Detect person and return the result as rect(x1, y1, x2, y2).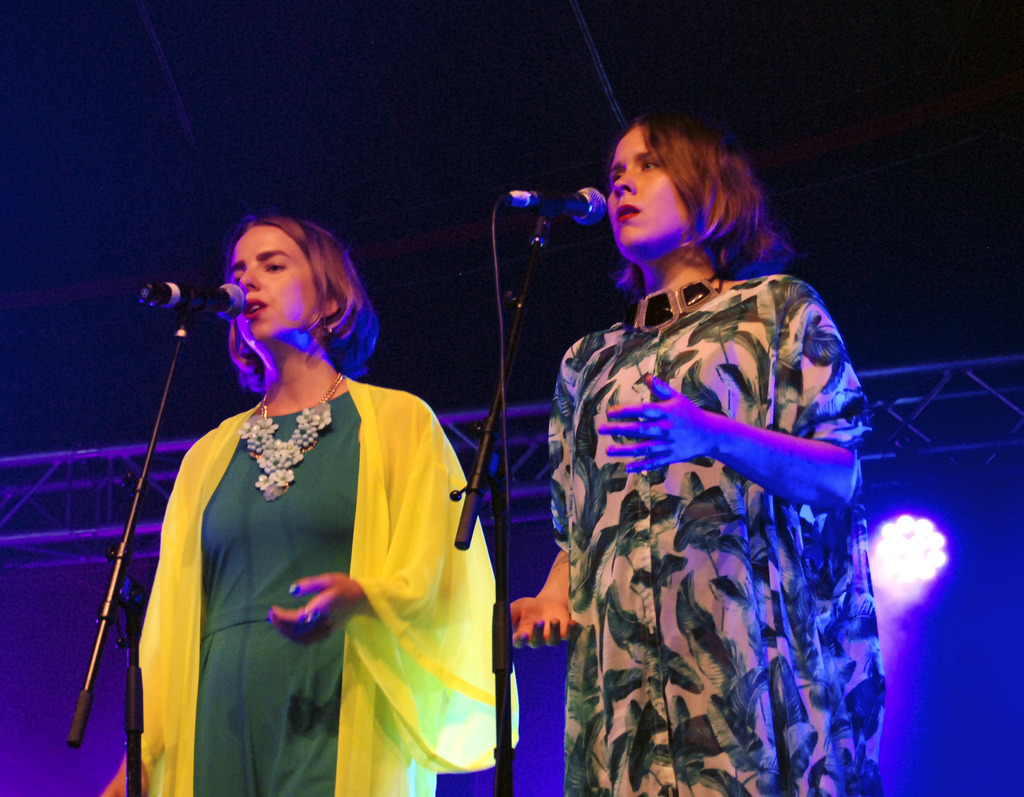
rect(112, 194, 490, 796).
